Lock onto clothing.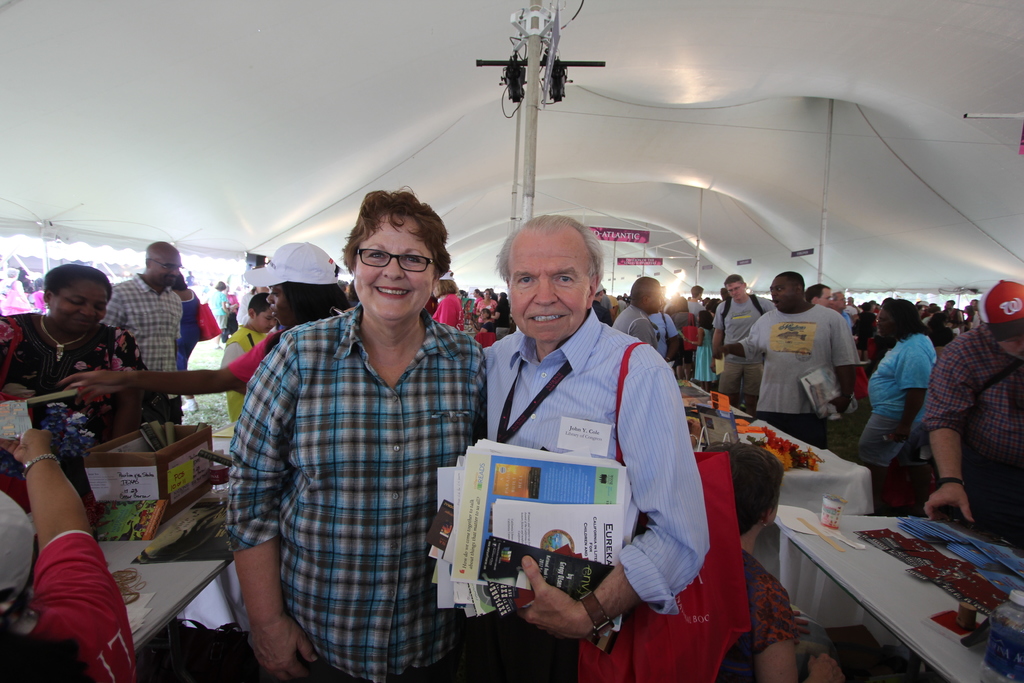
Locked: <region>0, 311, 140, 458</region>.
